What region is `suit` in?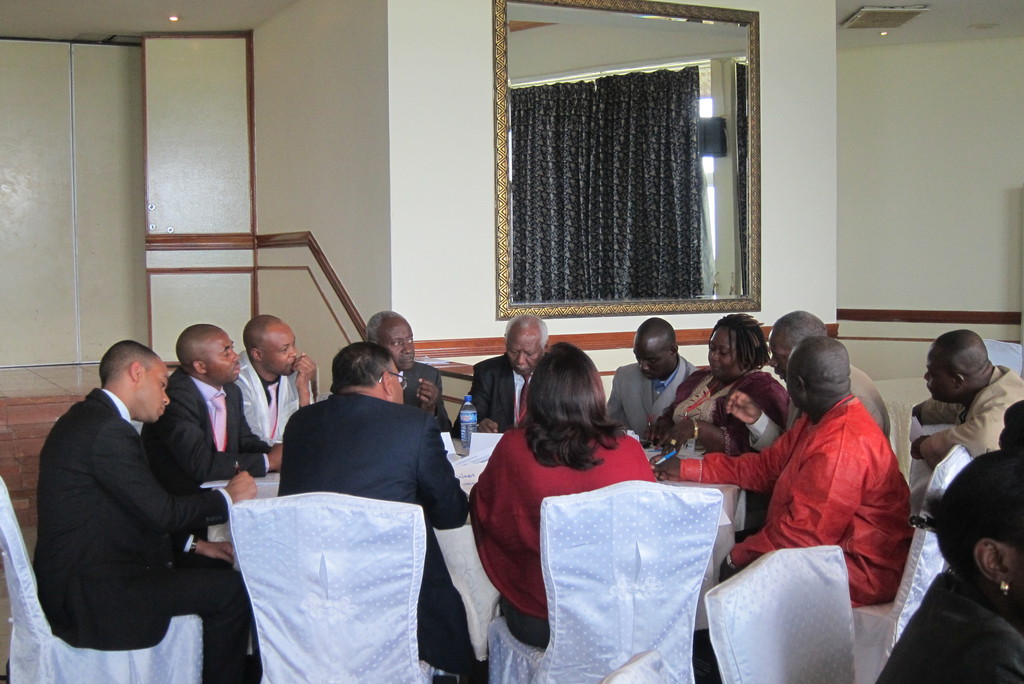
box(604, 352, 703, 449).
